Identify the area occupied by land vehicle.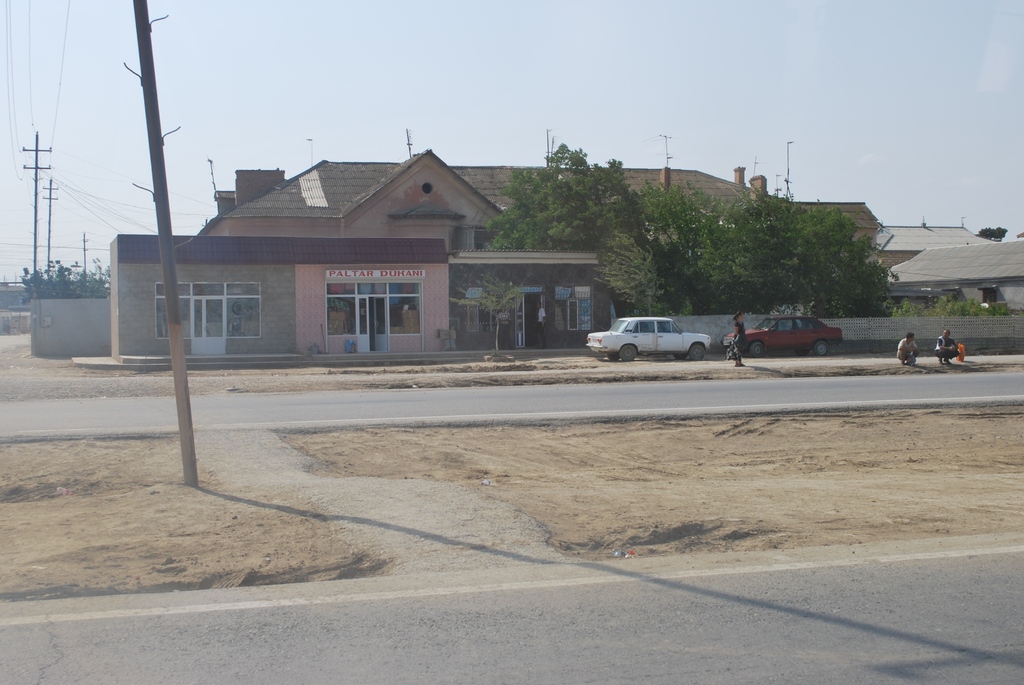
Area: [x1=727, y1=306, x2=847, y2=359].
